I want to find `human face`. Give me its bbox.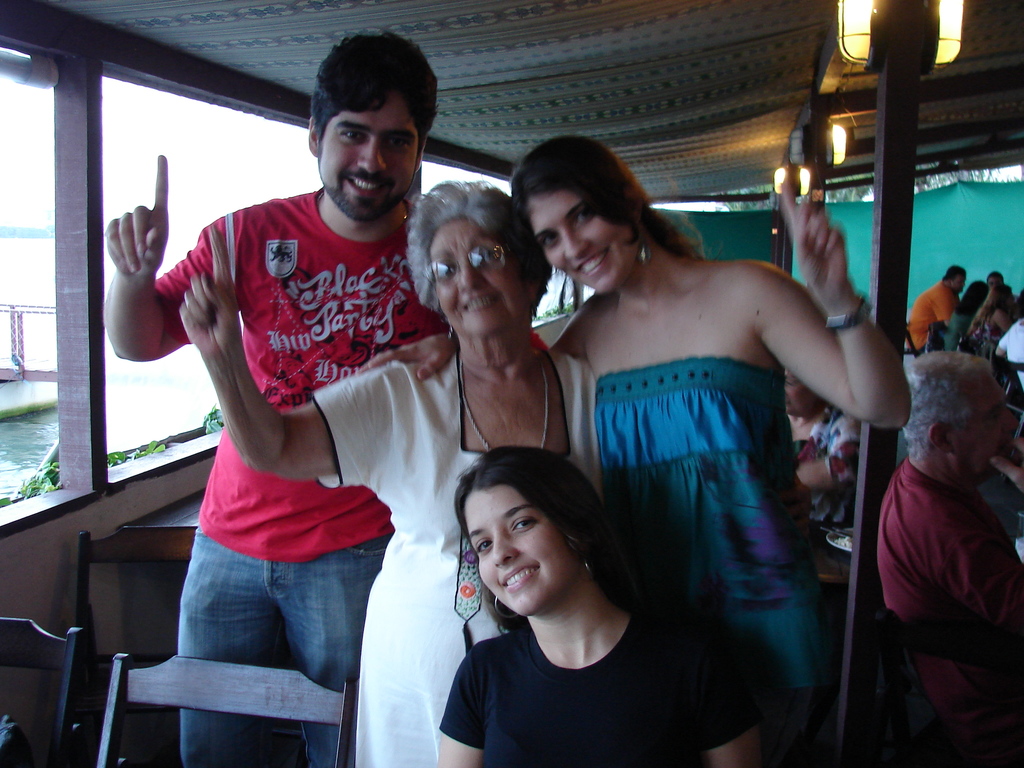
(x1=429, y1=220, x2=525, y2=338).
